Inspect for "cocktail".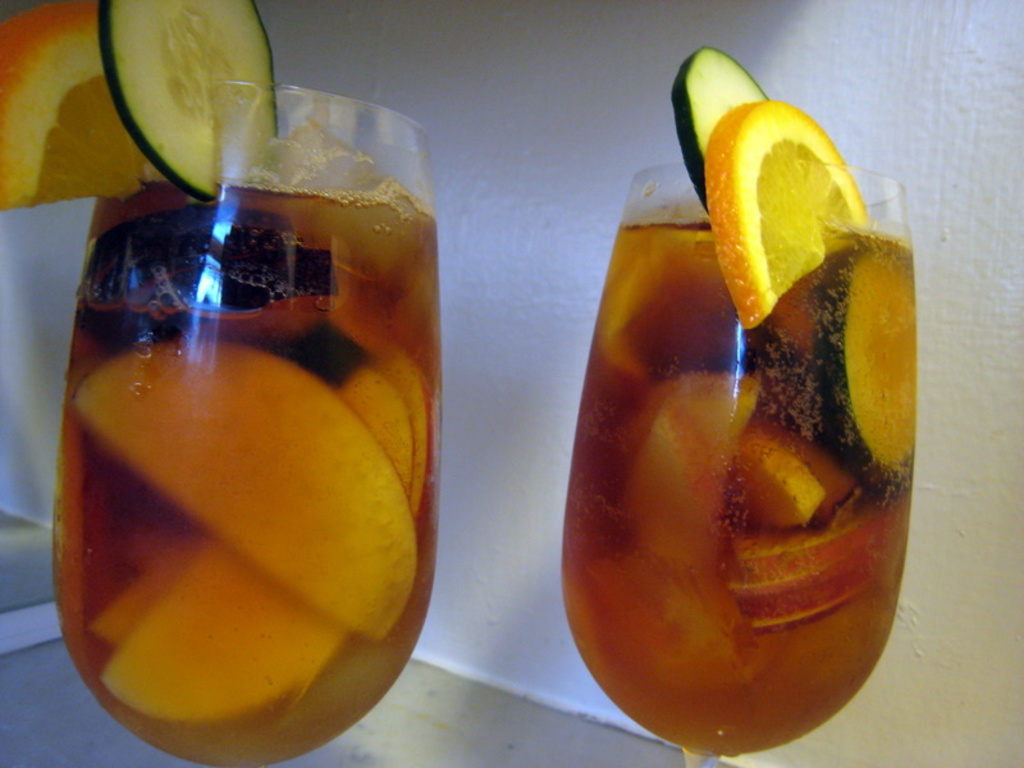
Inspection: 558, 166, 914, 767.
